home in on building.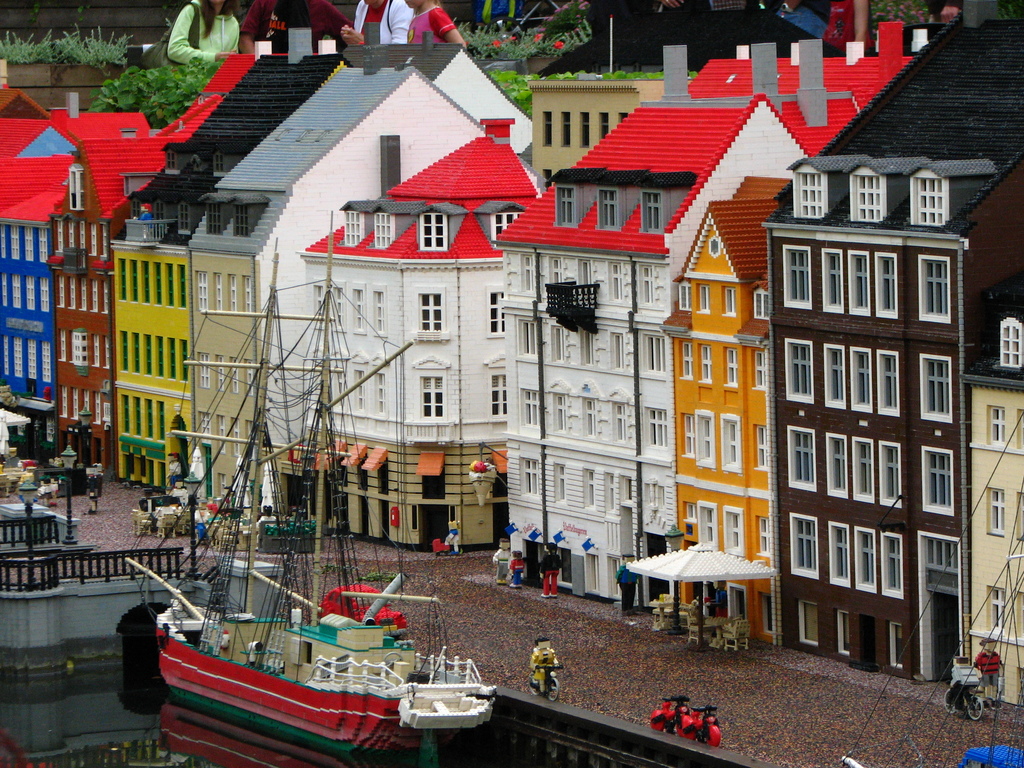
Homed in at (965, 328, 1023, 696).
